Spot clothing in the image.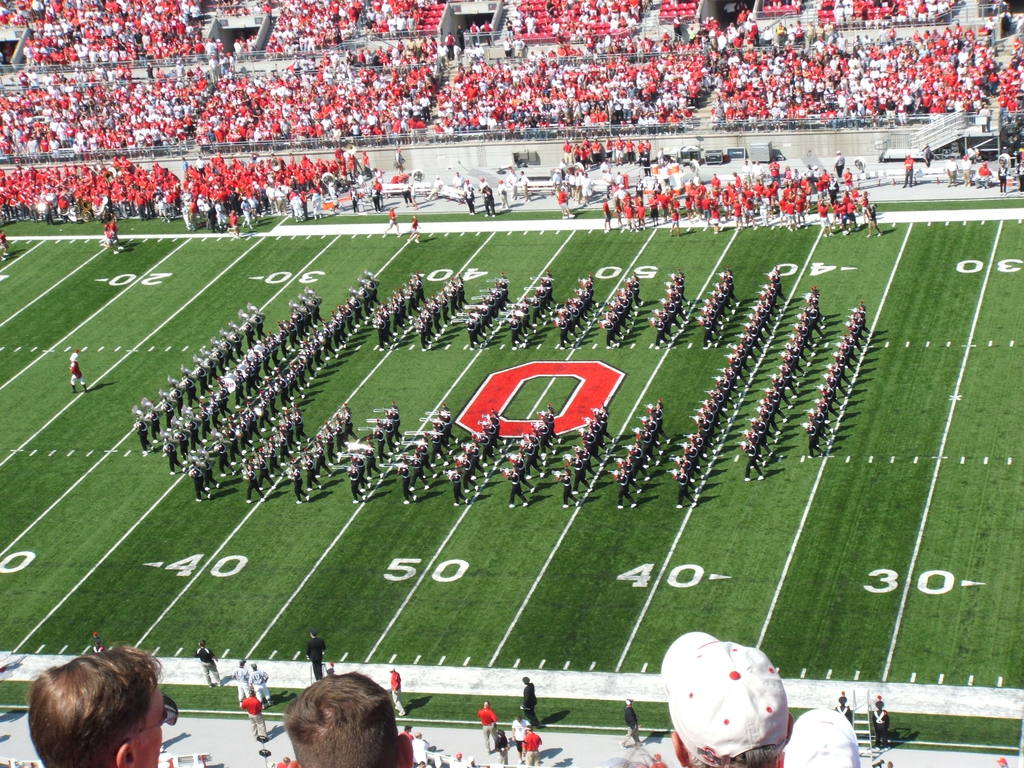
clothing found at box(92, 641, 106, 652).
